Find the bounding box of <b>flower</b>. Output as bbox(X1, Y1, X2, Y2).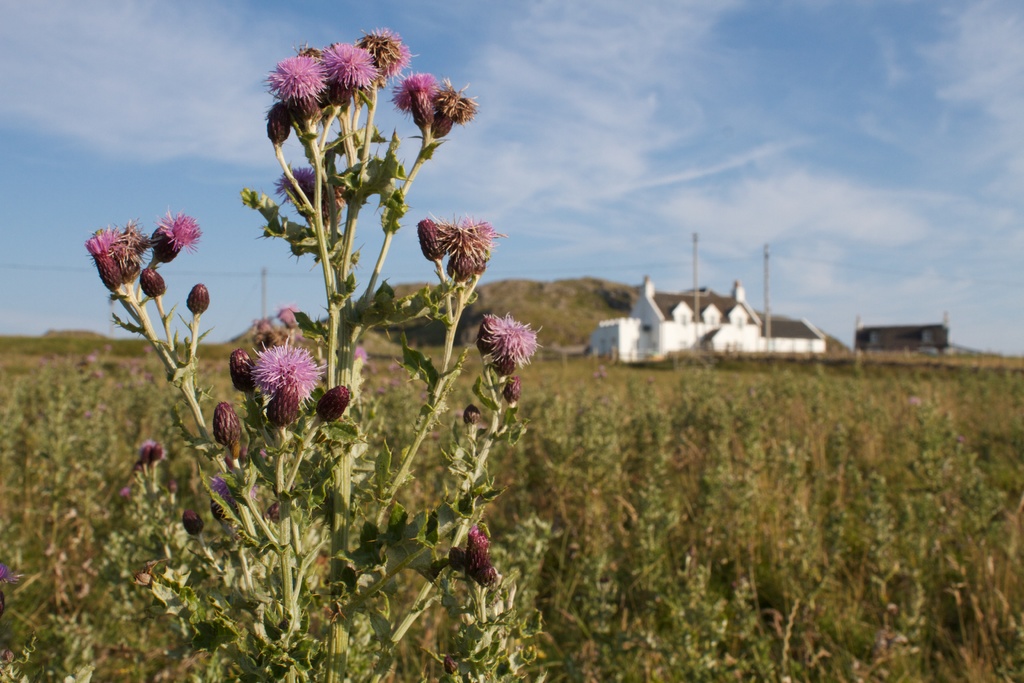
bbox(391, 68, 435, 107).
